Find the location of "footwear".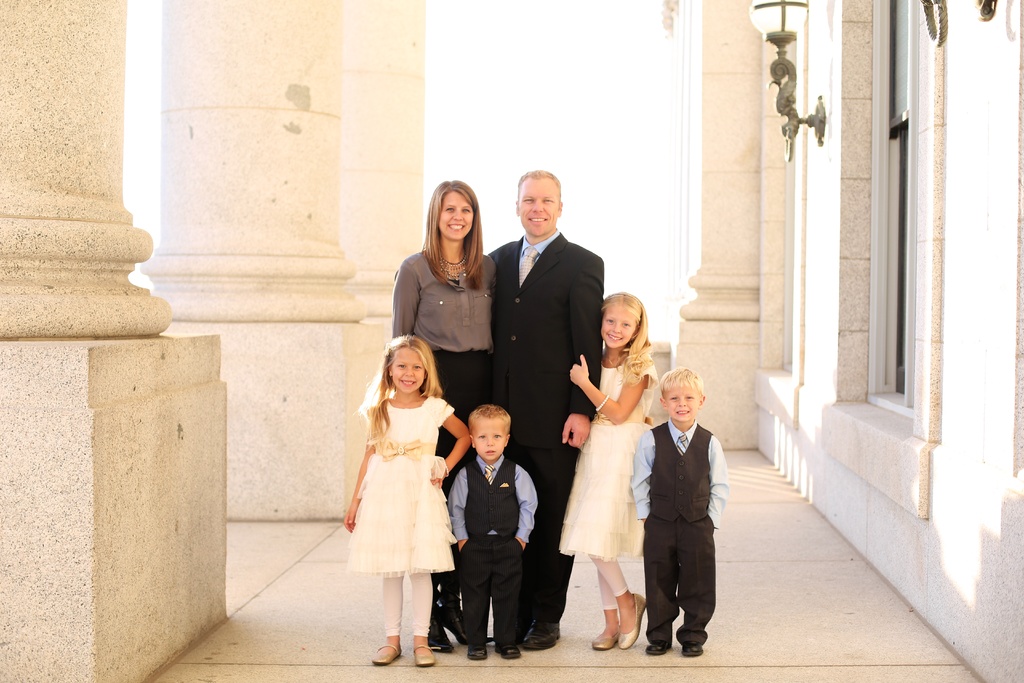
Location: [x1=644, y1=639, x2=669, y2=656].
